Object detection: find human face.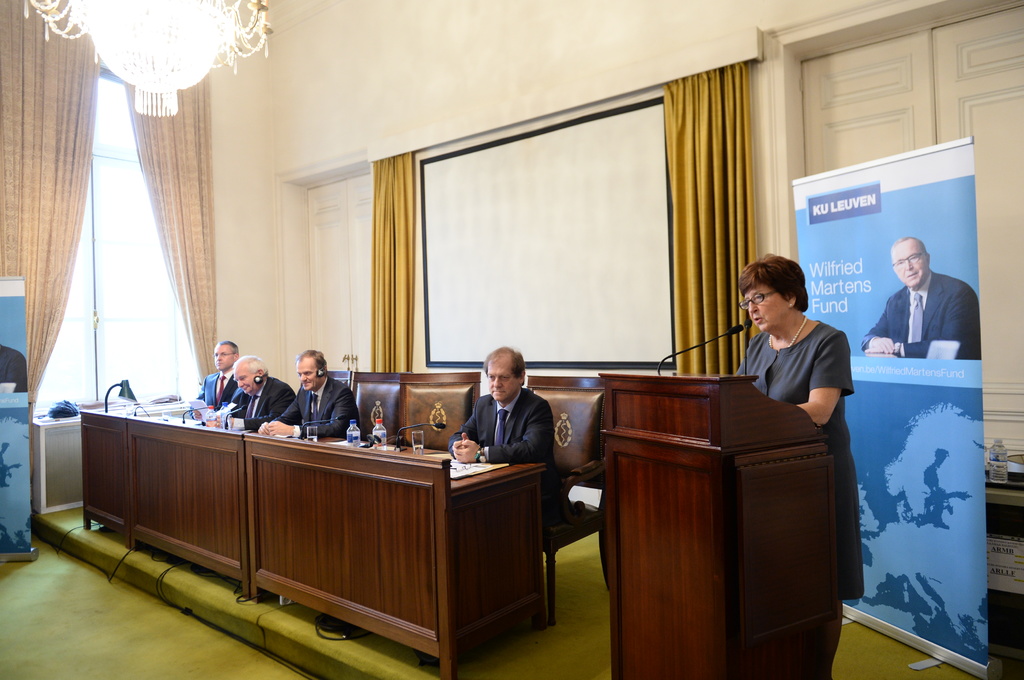
bbox(897, 246, 926, 285).
